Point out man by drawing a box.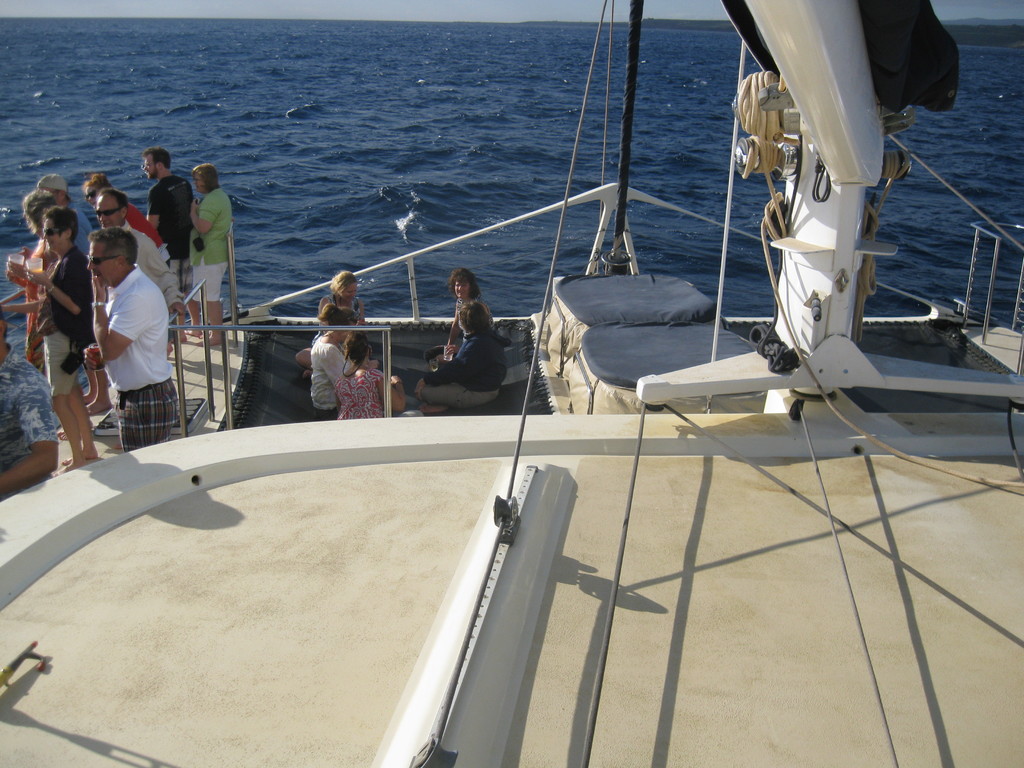
bbox=[92, 189, 169, 288].
